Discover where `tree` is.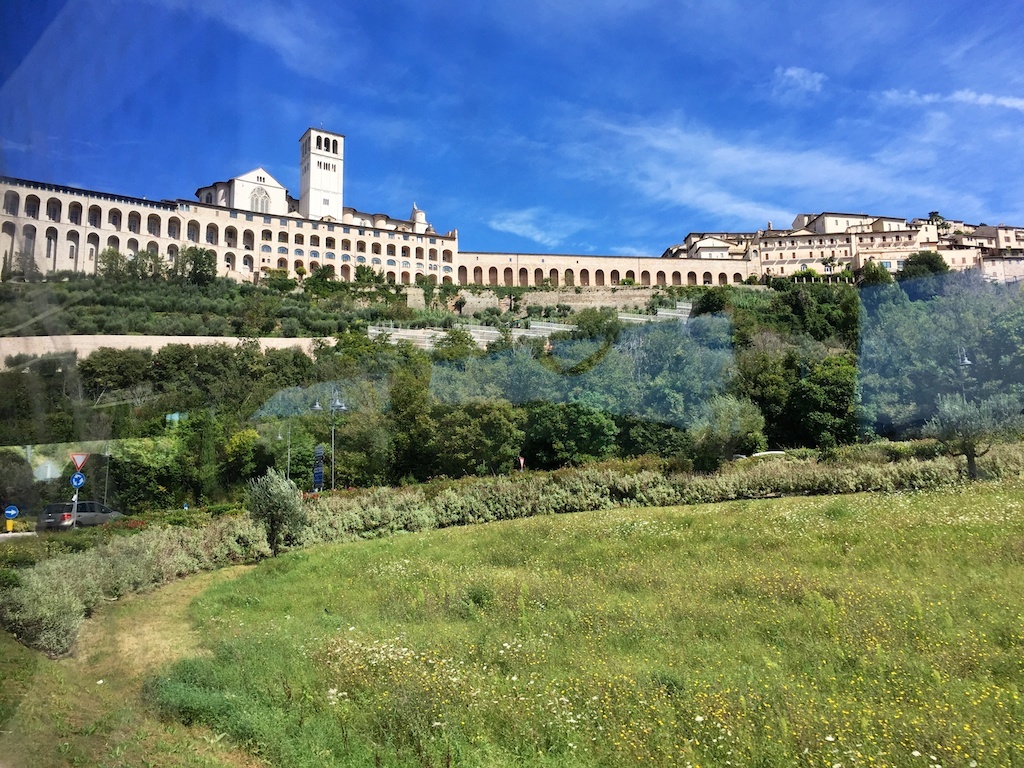
Discovered at 839 271 1023 427.
